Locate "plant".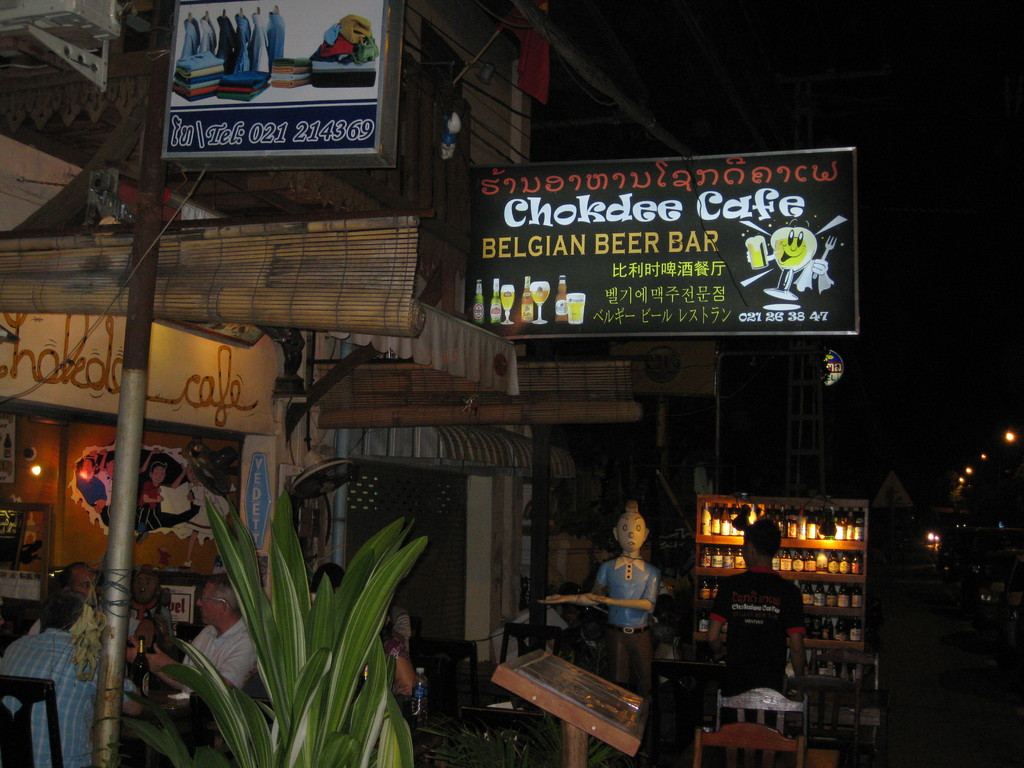
Bounding box: bbox=(173, 524, 418, 753).
